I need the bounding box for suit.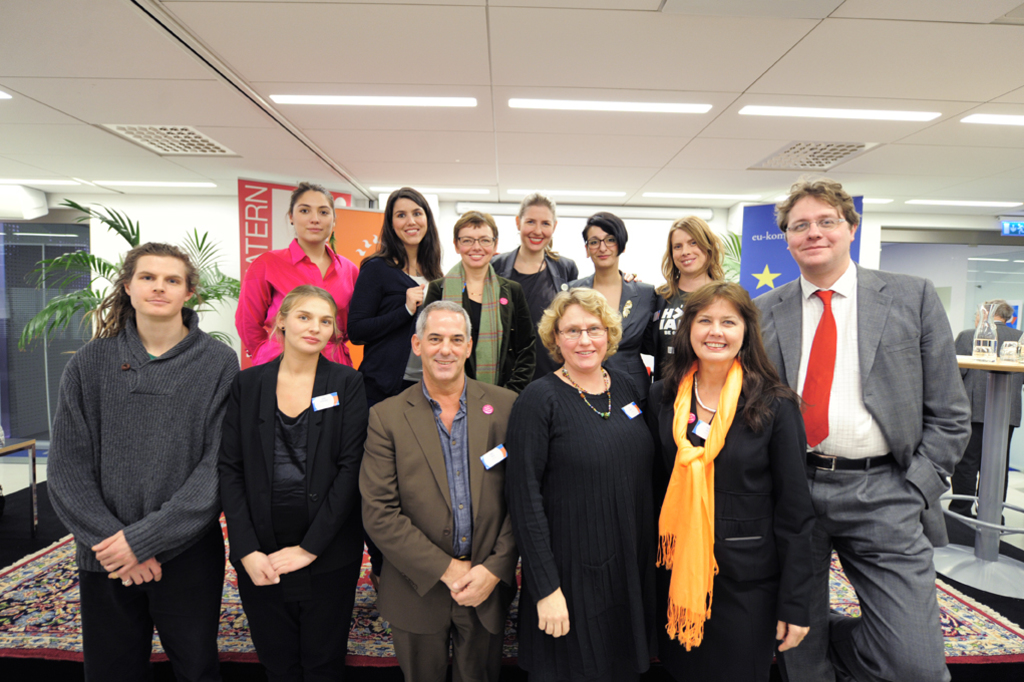
Here it is: {"x1": 764, "y1": 186, "x2": 964, "y2": 652}.
